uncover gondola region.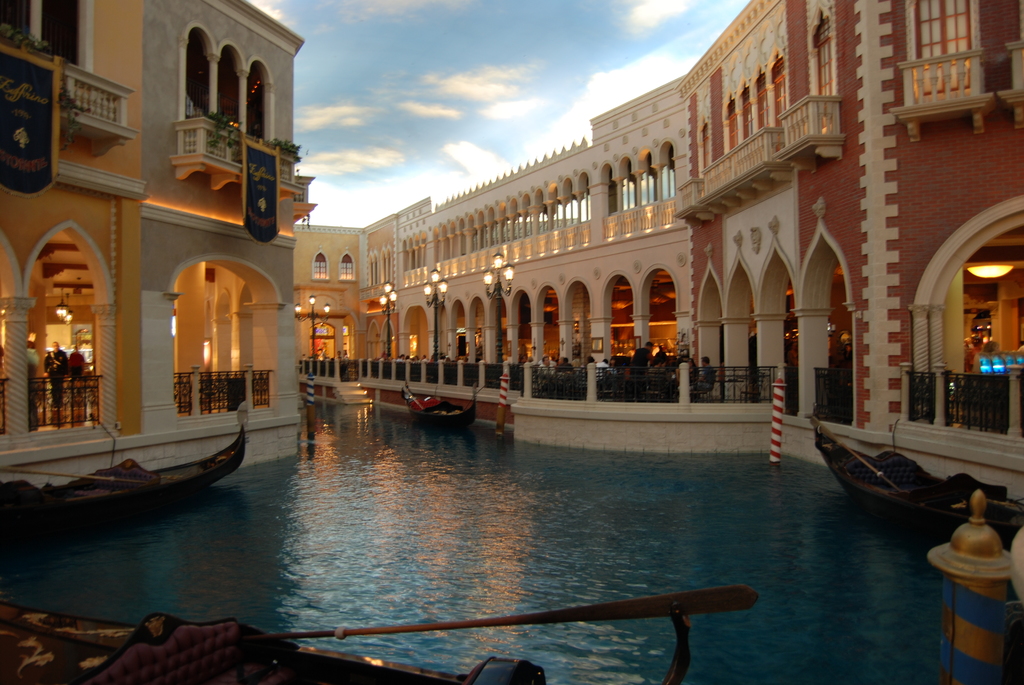
Uncovered: (0,397,249,528).
